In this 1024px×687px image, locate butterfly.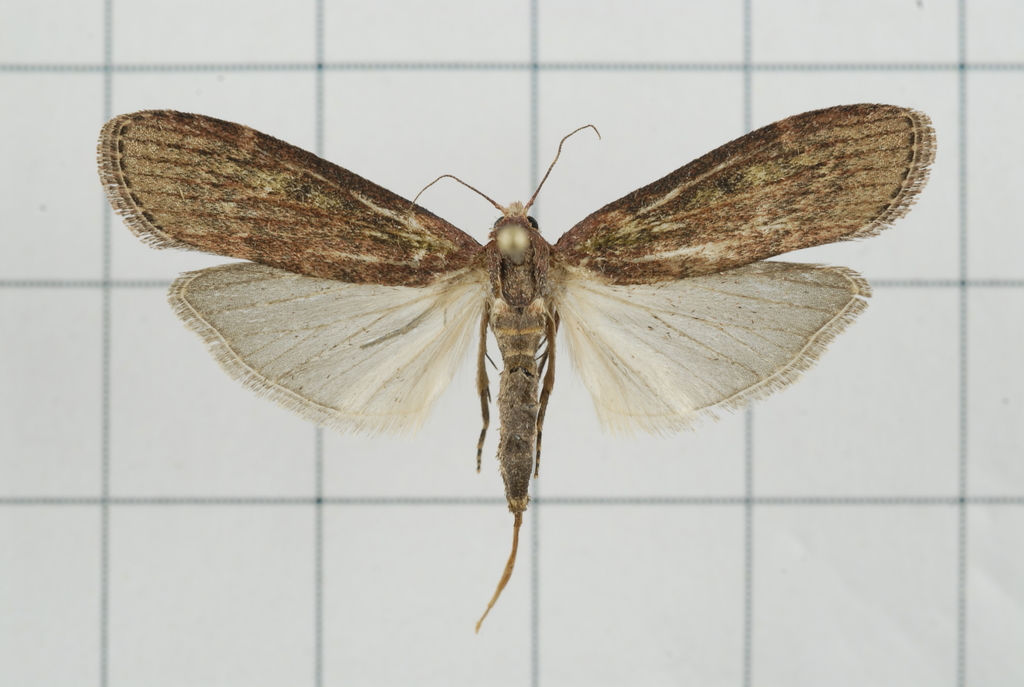
Bounding box: [x1=96, y1=99, x2=940, y2=629].
